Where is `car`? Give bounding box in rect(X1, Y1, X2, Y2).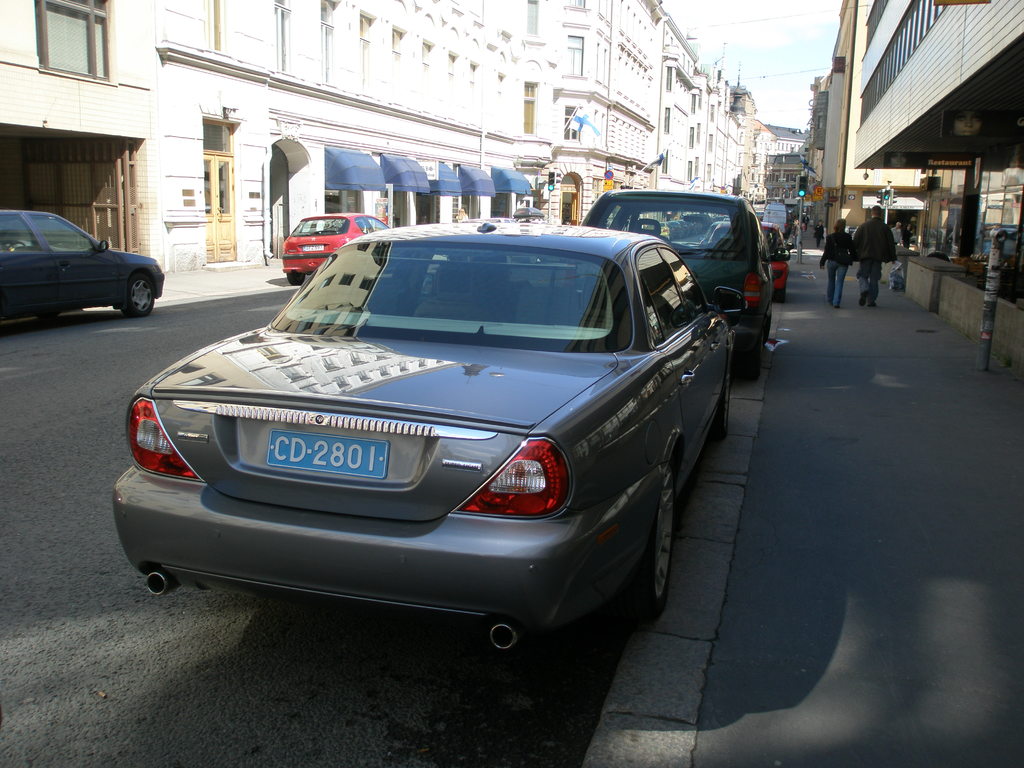
rect(703, 220, 792, 299).
